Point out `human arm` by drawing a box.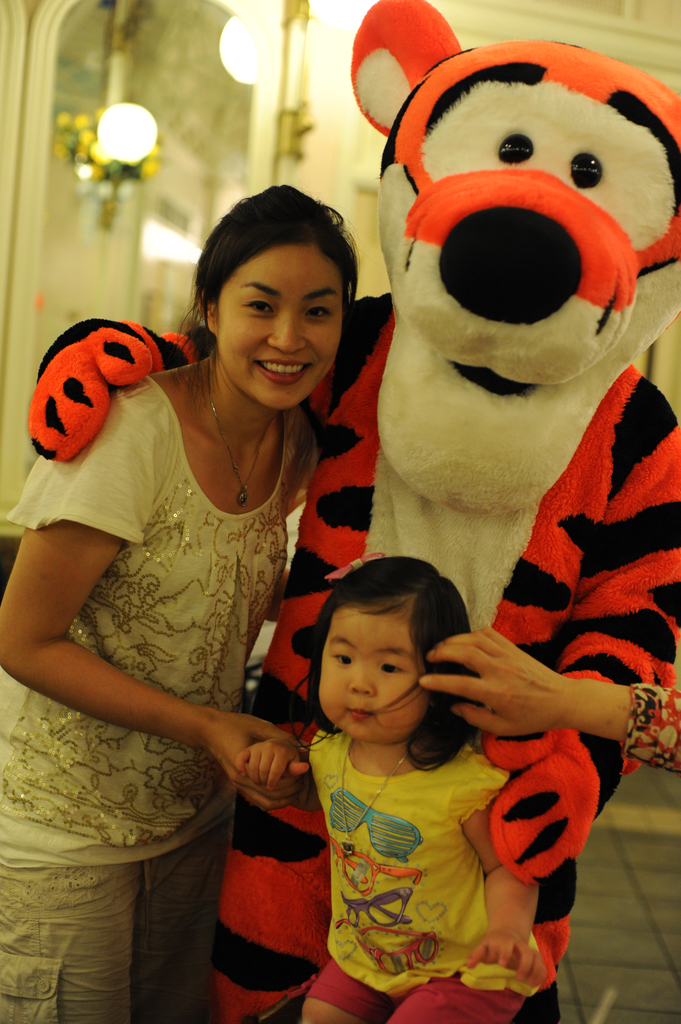
box=[0, 403, 294, 812].
